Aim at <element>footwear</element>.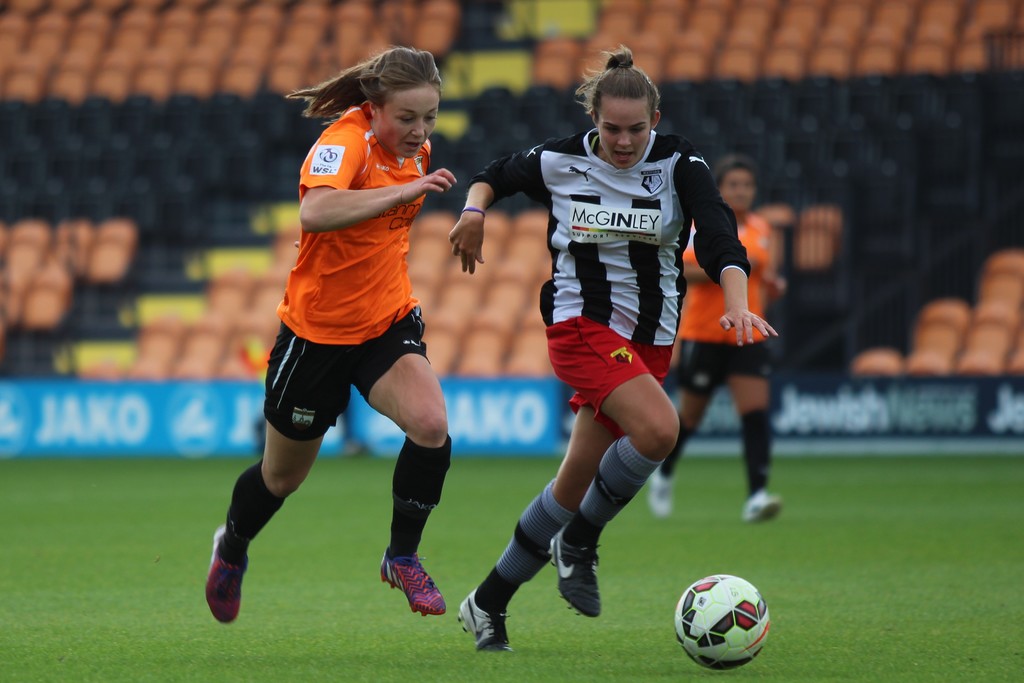
Aimed at detection(458, 588, 509, 654).
